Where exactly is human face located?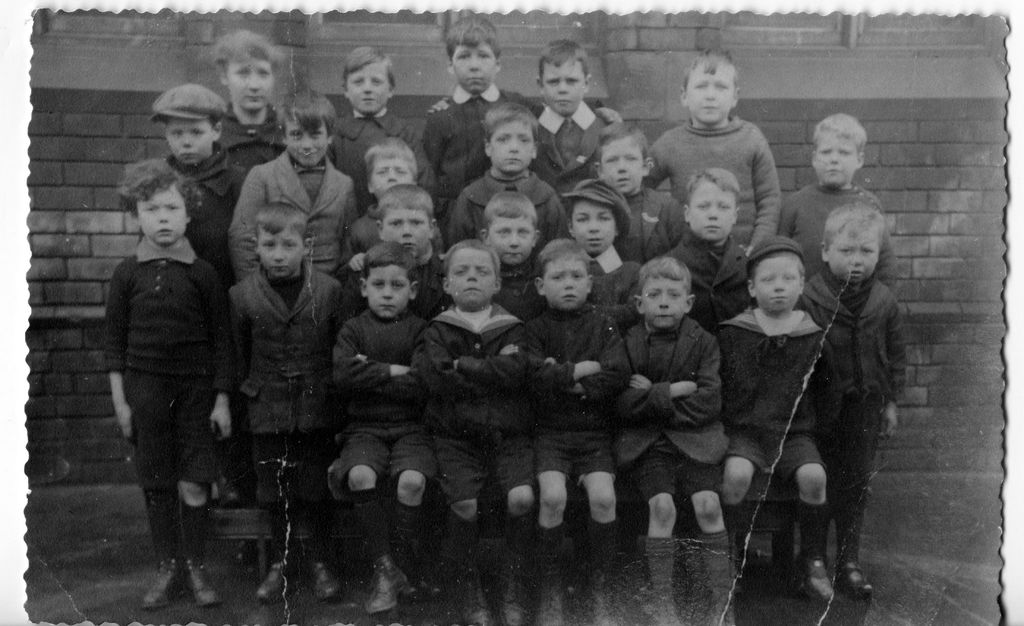
Its bounding box is x1=369 y1=262 x2=410 y2=317.
